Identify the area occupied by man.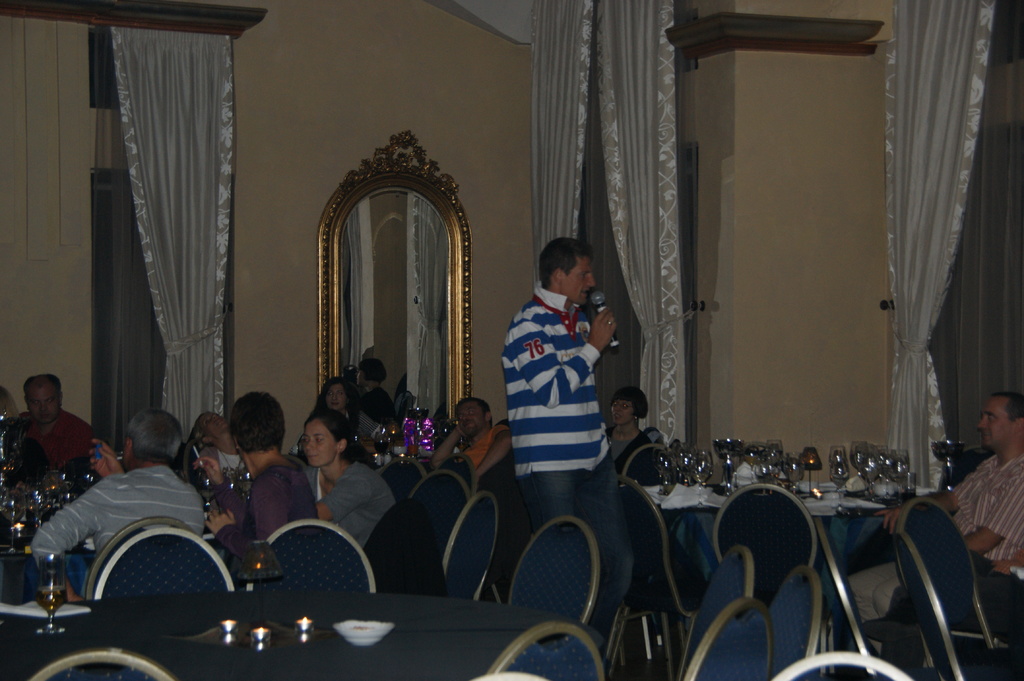
Area: 8:374:94:490.
